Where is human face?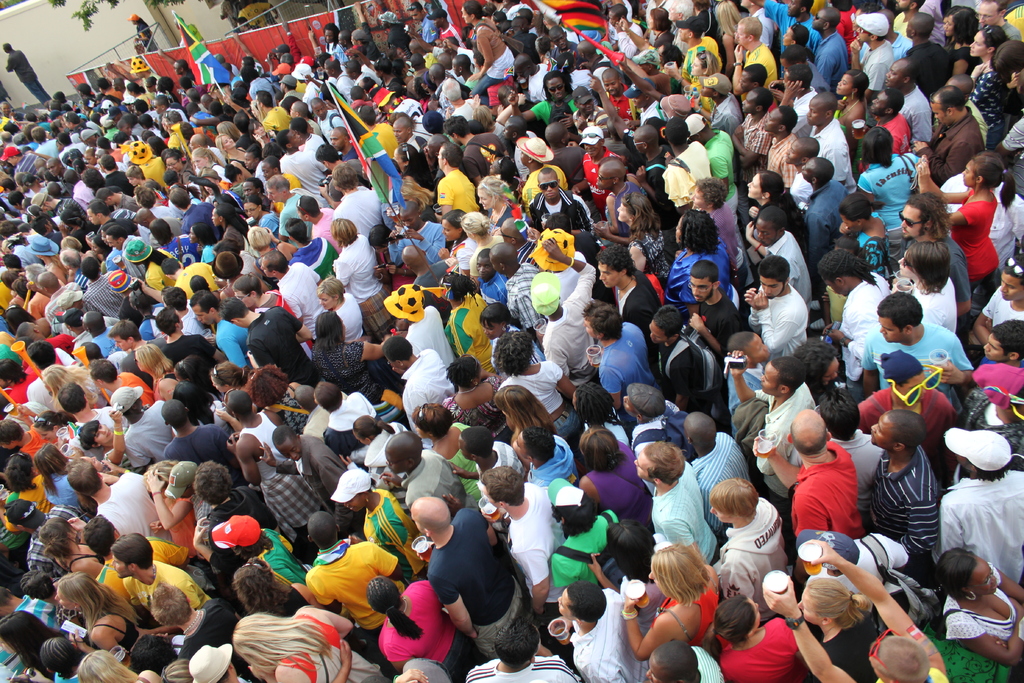
809:12:822:31.
